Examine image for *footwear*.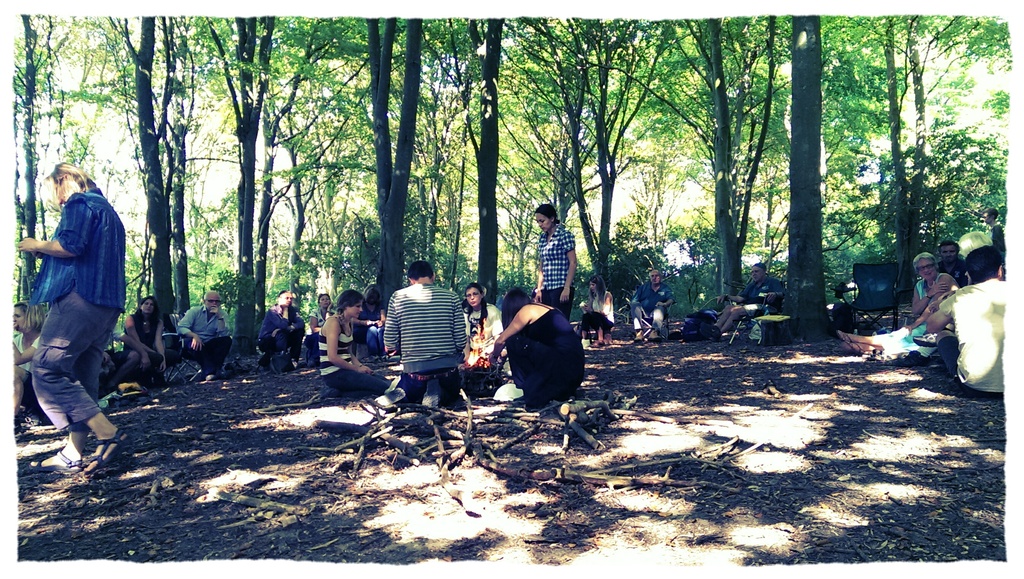
Examination result: [81,423,137,482].
